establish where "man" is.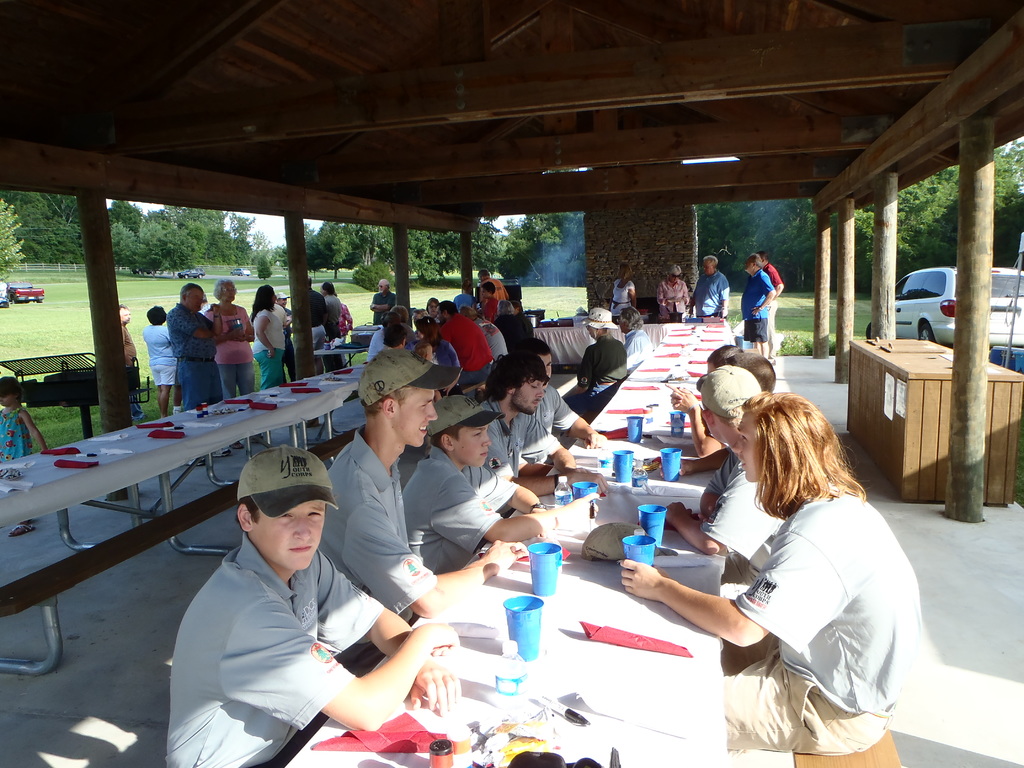
Established at 513, 337, 551, 381.
